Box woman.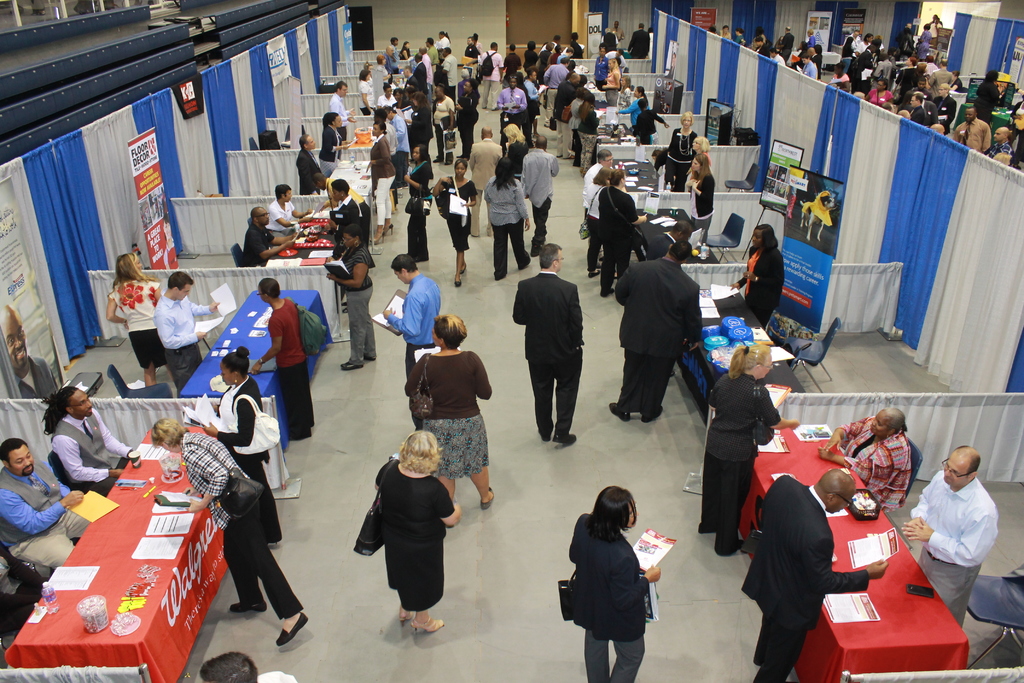
bbox=[725, 215, 785, 324].
